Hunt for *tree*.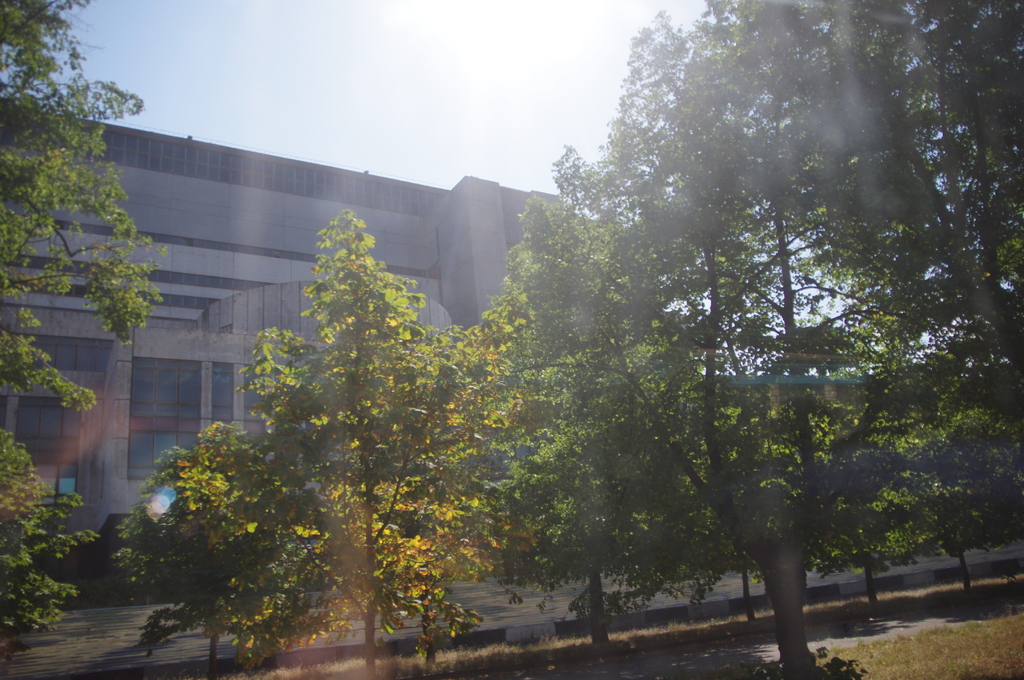
Hunted down at x1=474 y1=197 x2=749 y2=650.
